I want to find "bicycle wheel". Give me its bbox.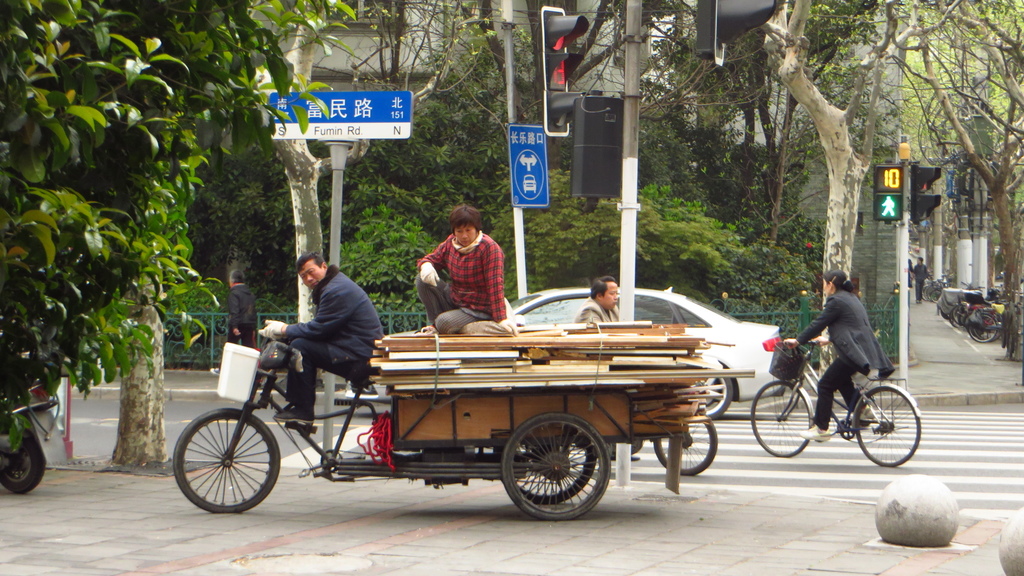
crop(852, 387, 920, 470).
